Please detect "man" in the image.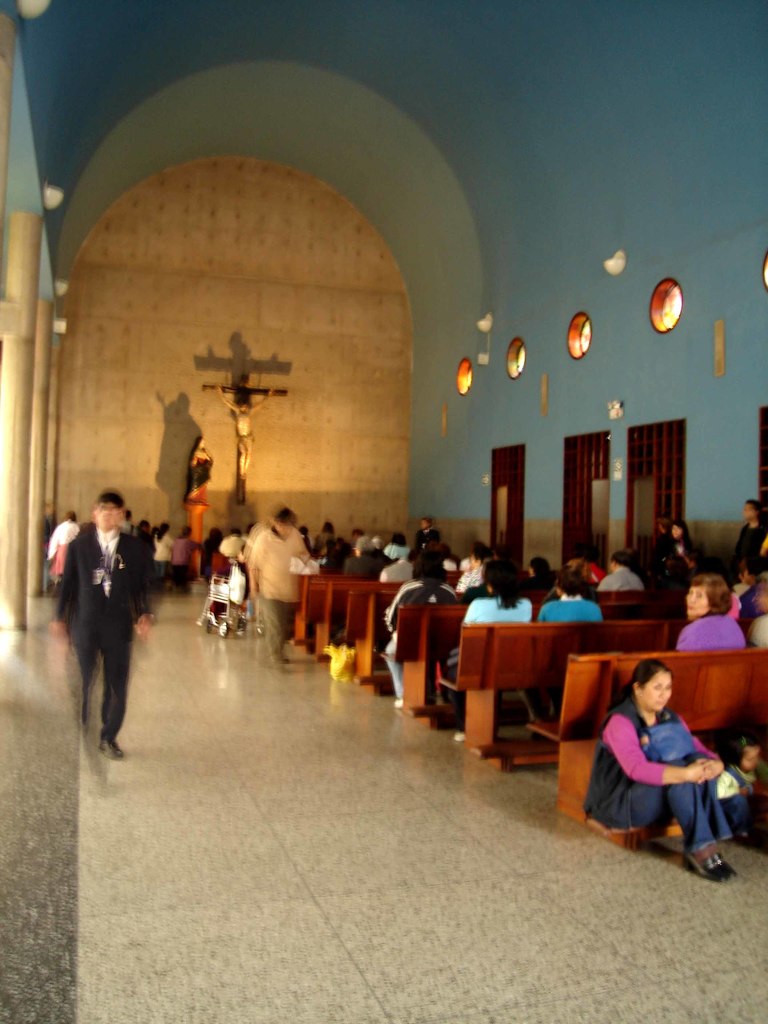
crop(534, 573, 606, 732).
